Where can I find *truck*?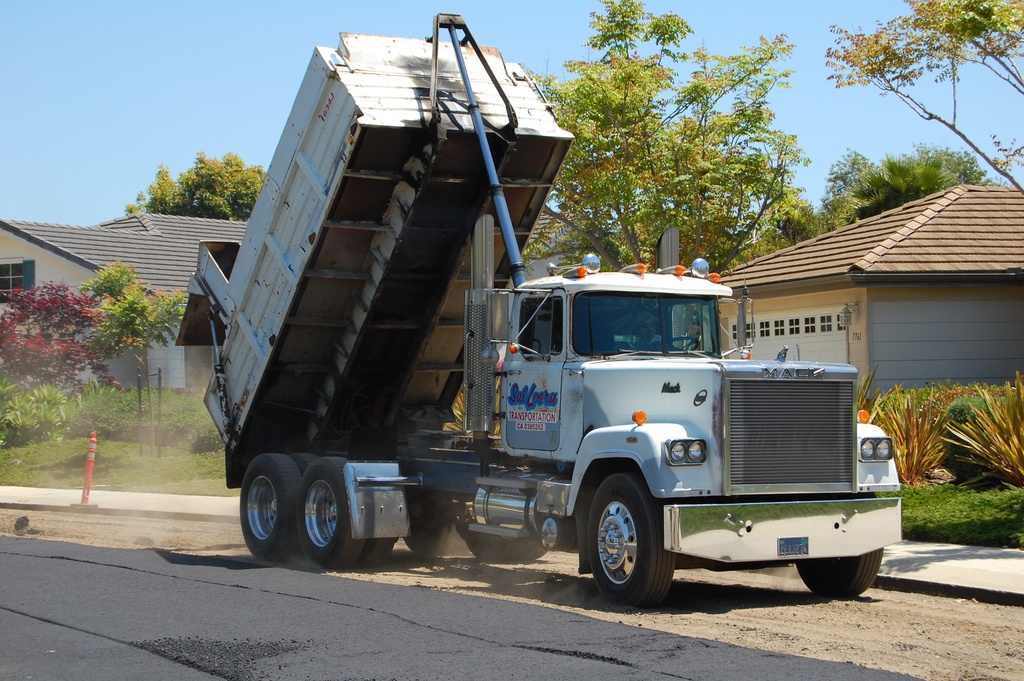
You can find it at bbox=[185, 120, 897, 614].
